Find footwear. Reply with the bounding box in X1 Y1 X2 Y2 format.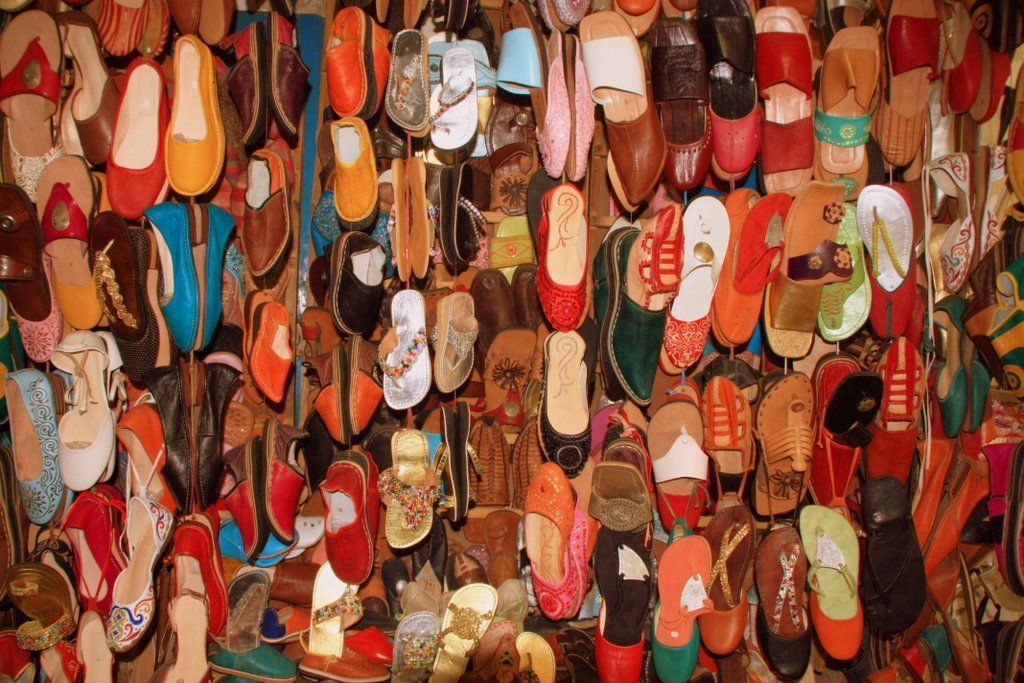
245 147 298 276.
